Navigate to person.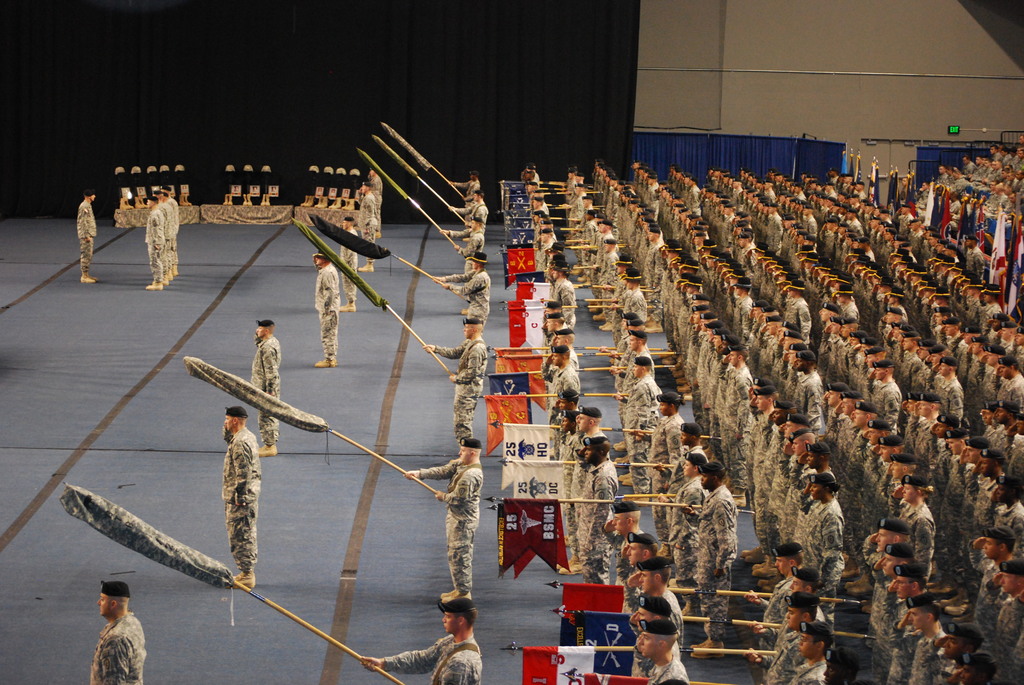
Navigation target: Rect(429, 312, 492, 457).
